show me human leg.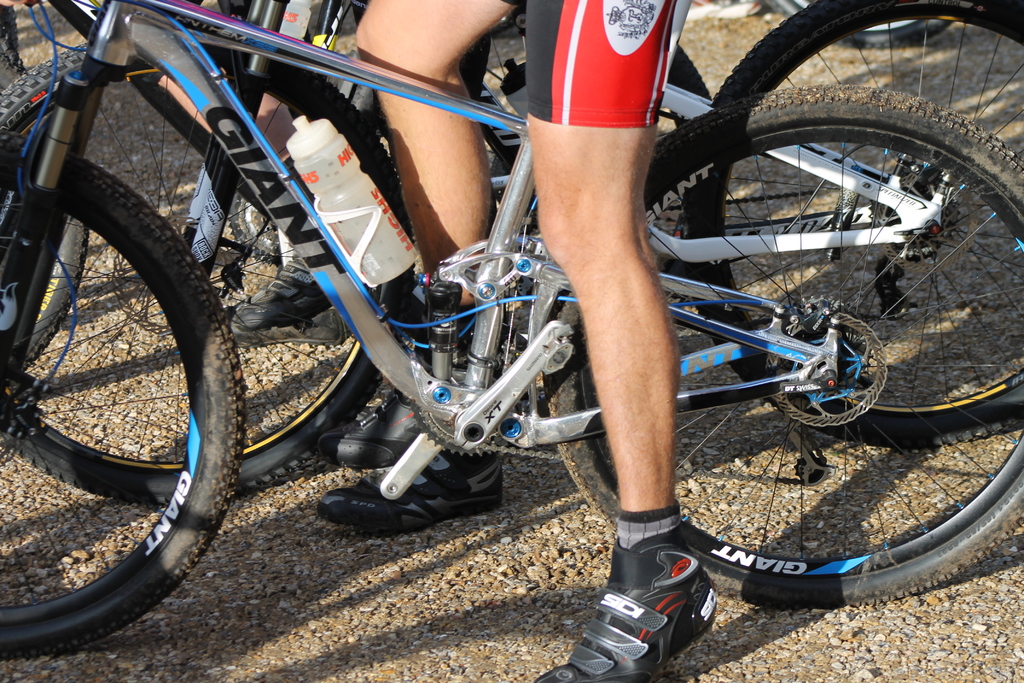
human leg is here: 314,0,513,536.
